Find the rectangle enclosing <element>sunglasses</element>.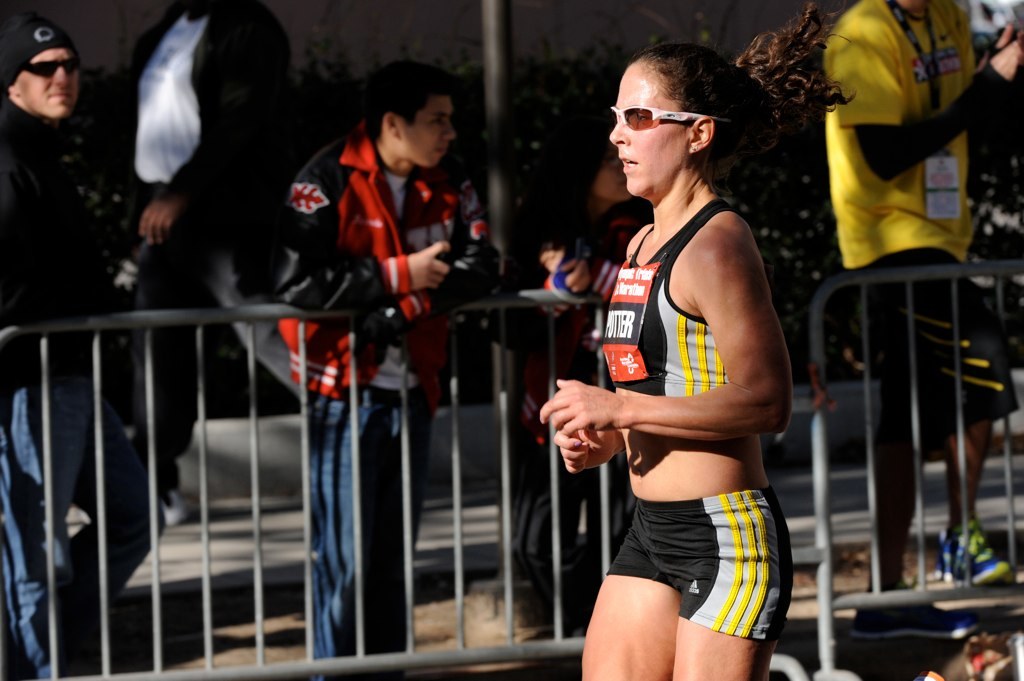
[x1=614, y1=91, x2=733, y2=138].
